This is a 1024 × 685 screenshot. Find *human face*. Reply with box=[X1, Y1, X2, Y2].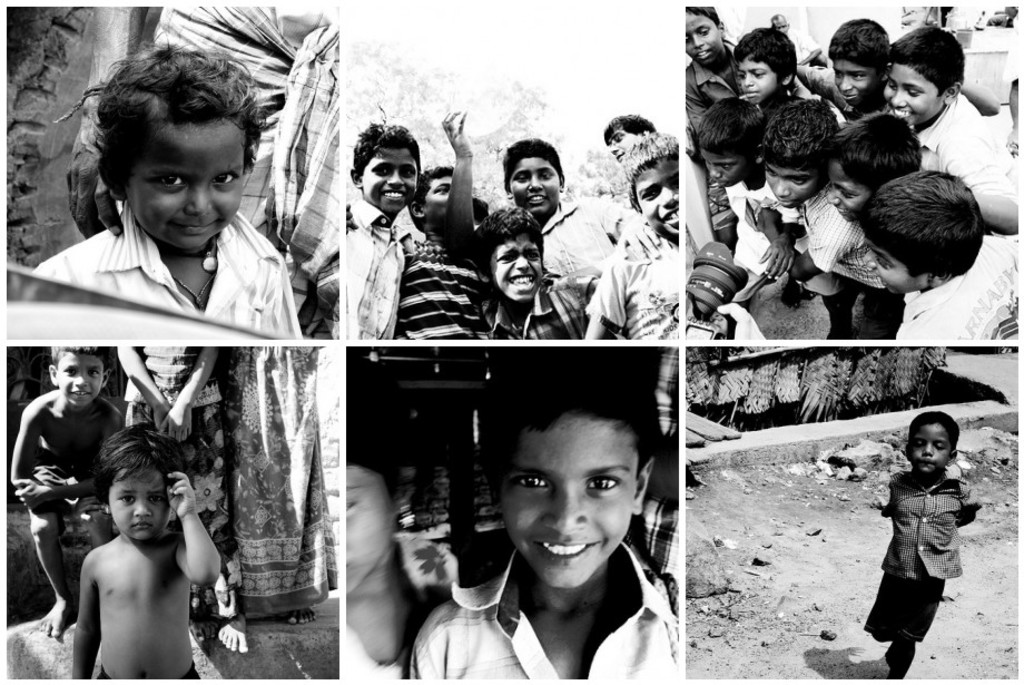
box=[880, 57, 953, 125].
